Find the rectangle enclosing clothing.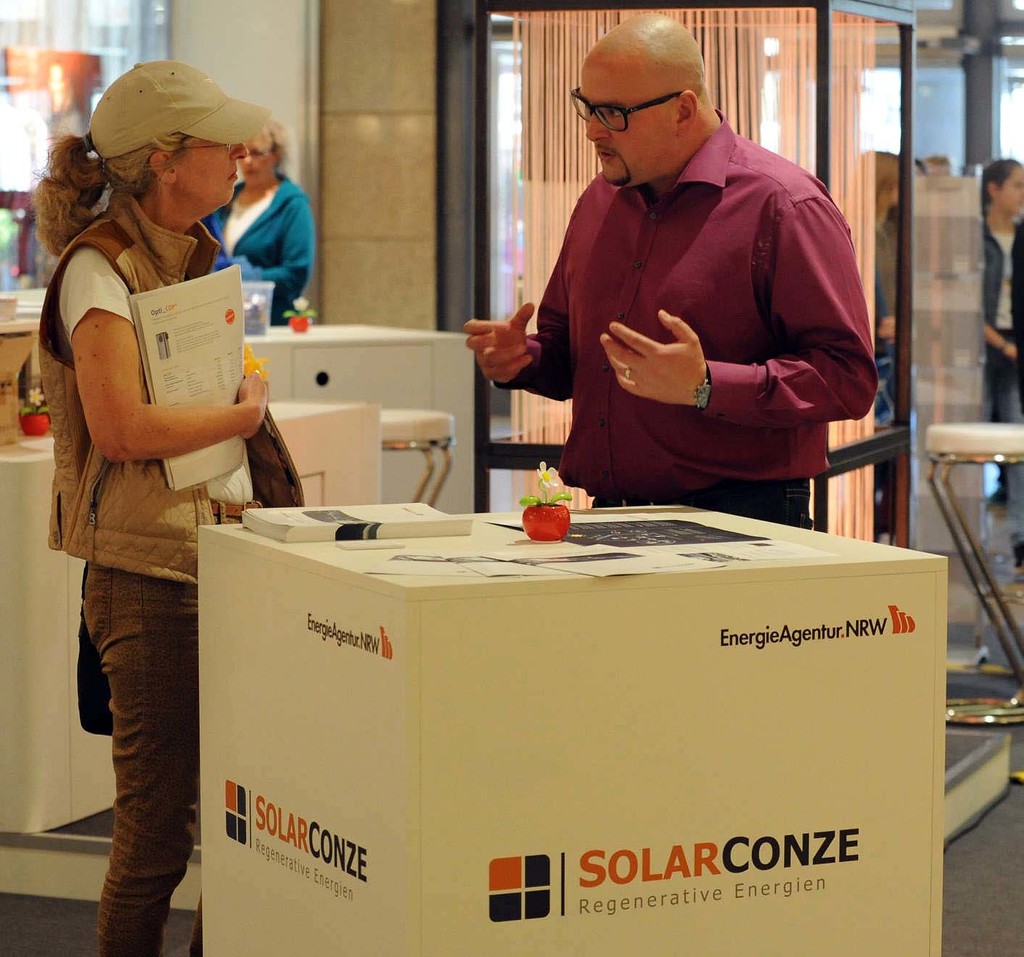
(left=84, top=560, right=215, bottom=956).
